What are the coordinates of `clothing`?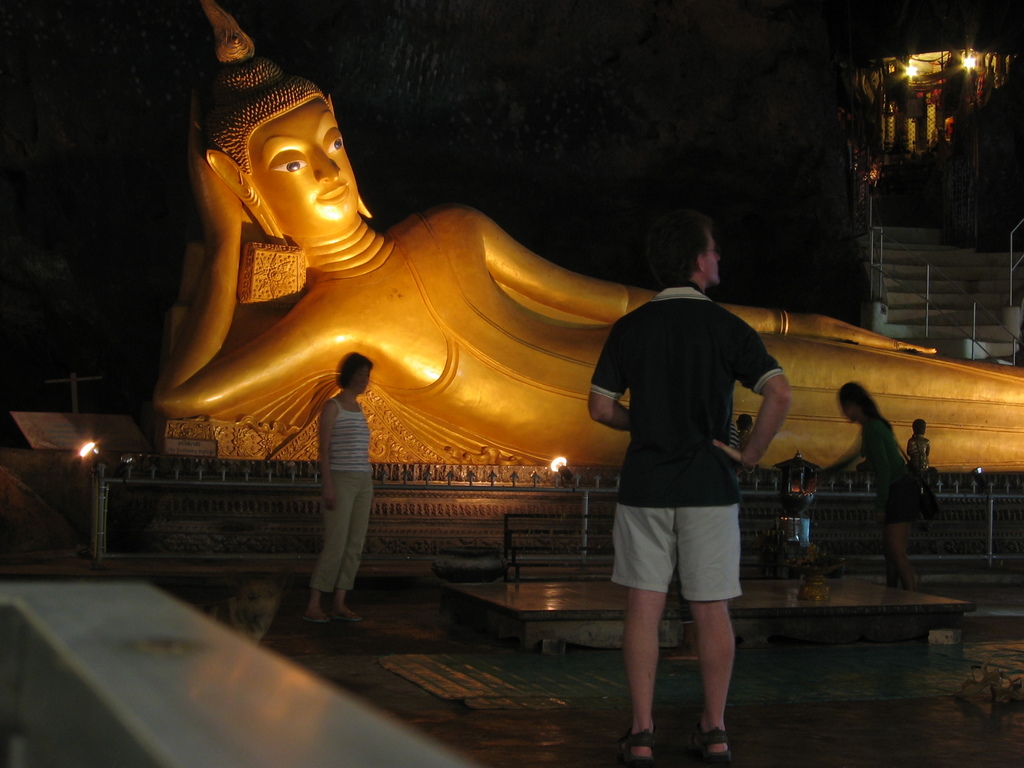
738,431,755,479.
